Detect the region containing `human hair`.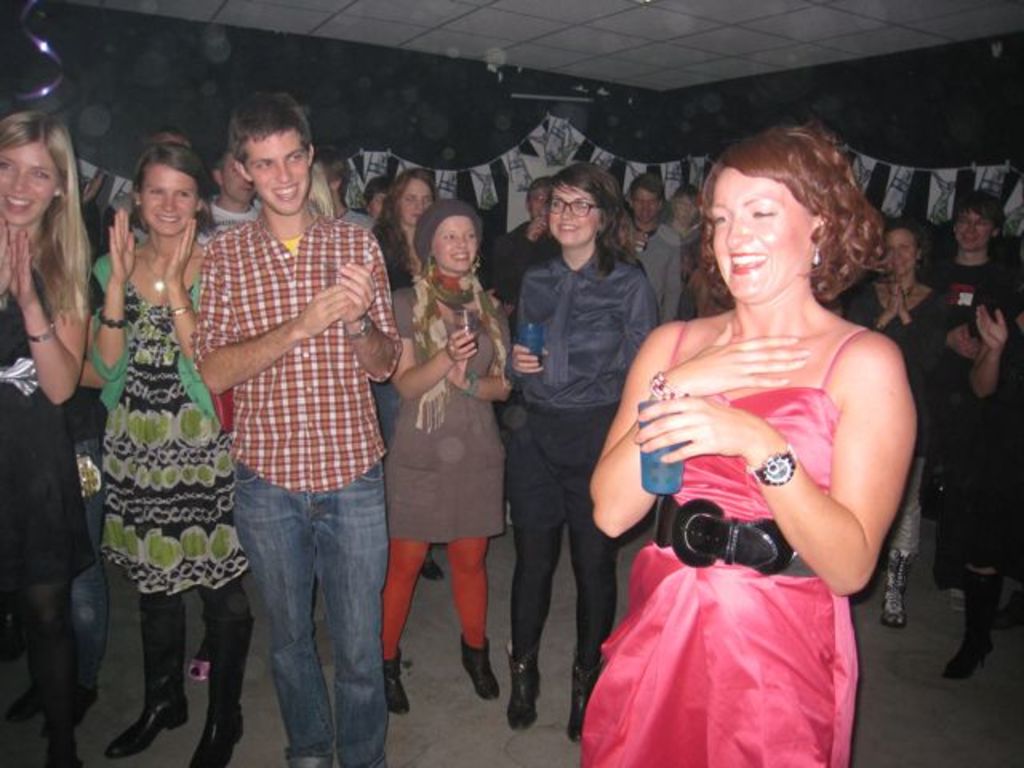
128:139:224:238.
